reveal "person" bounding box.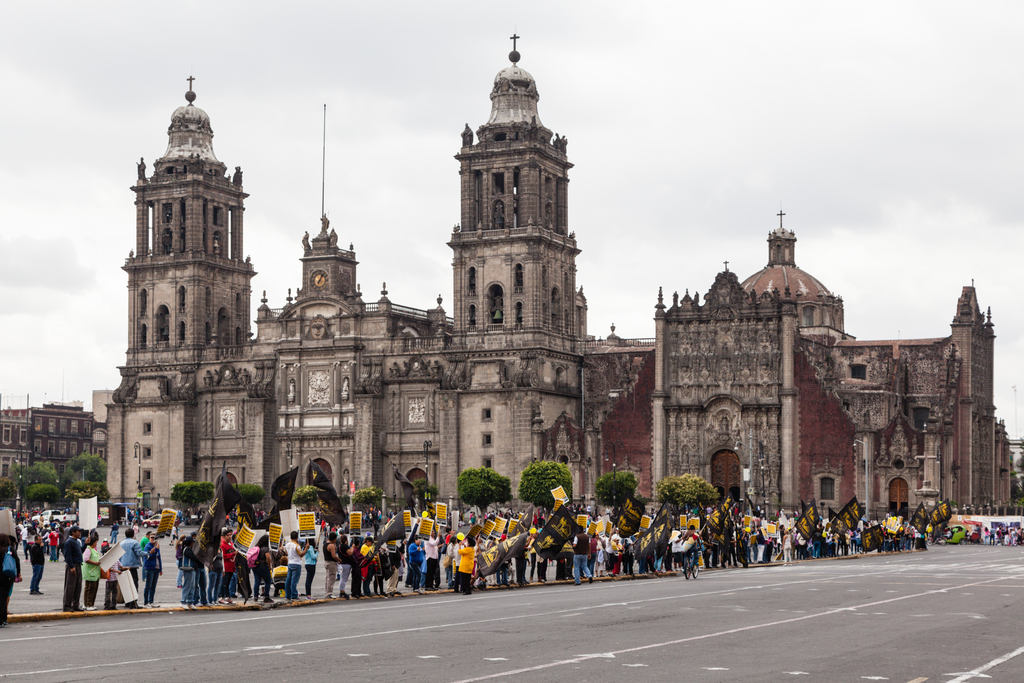
Revealed: pyautogui.locateOnScreen(62, 529, 81, 611).
